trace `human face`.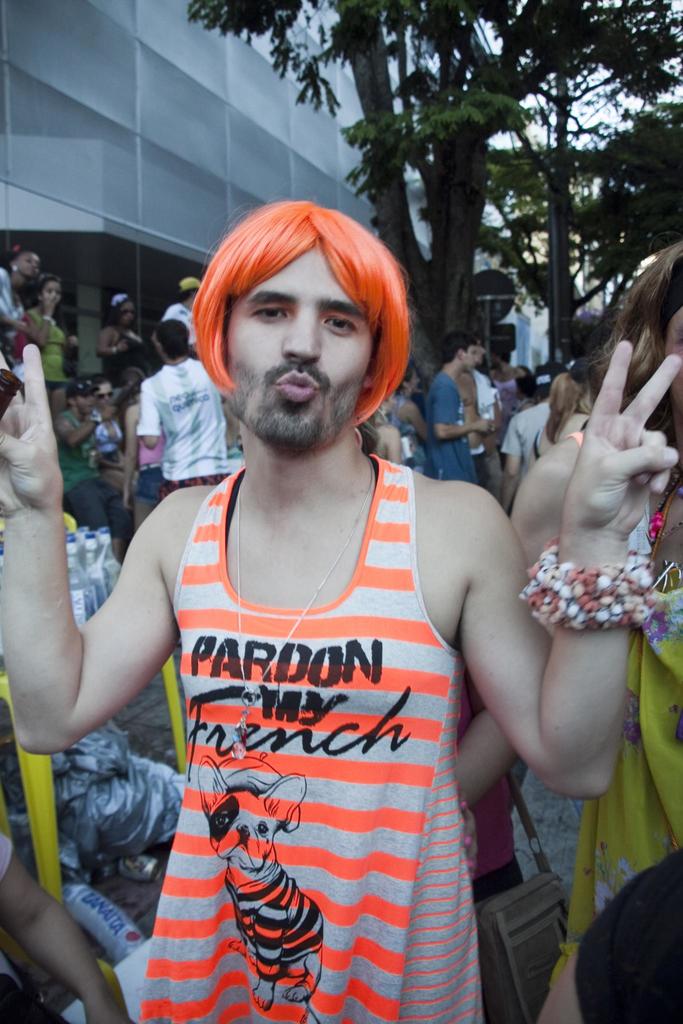
Traced to bbox=[233, 241, 375, 449].
